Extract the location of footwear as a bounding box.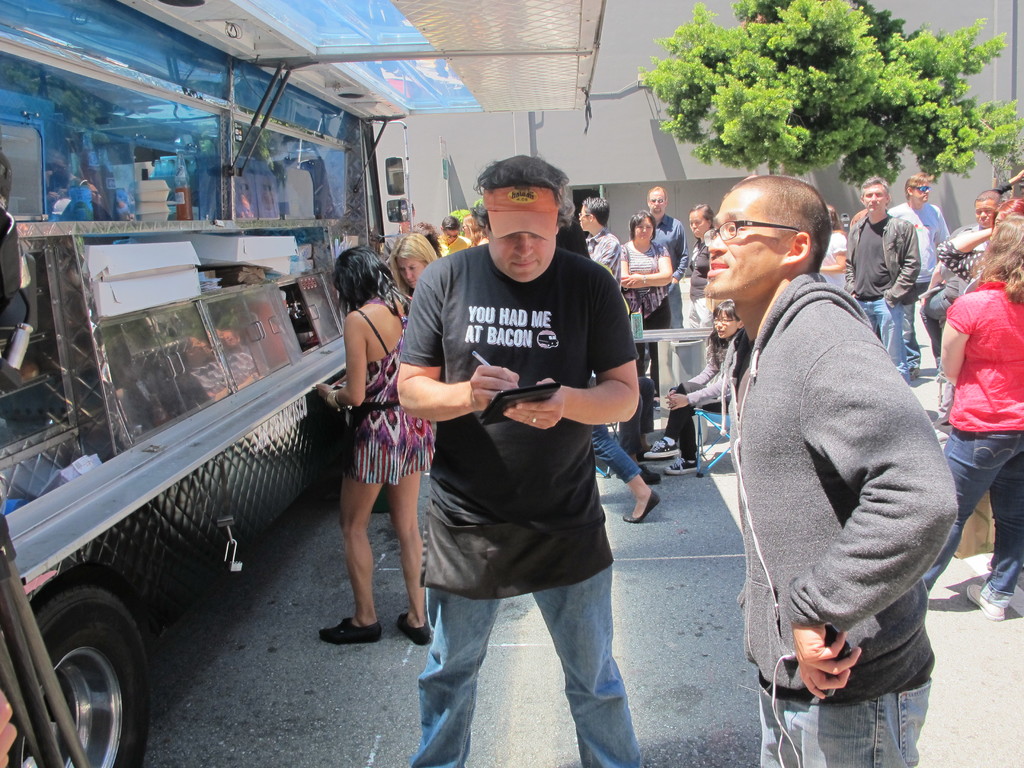
BBox(317, 611, 387, 643).
